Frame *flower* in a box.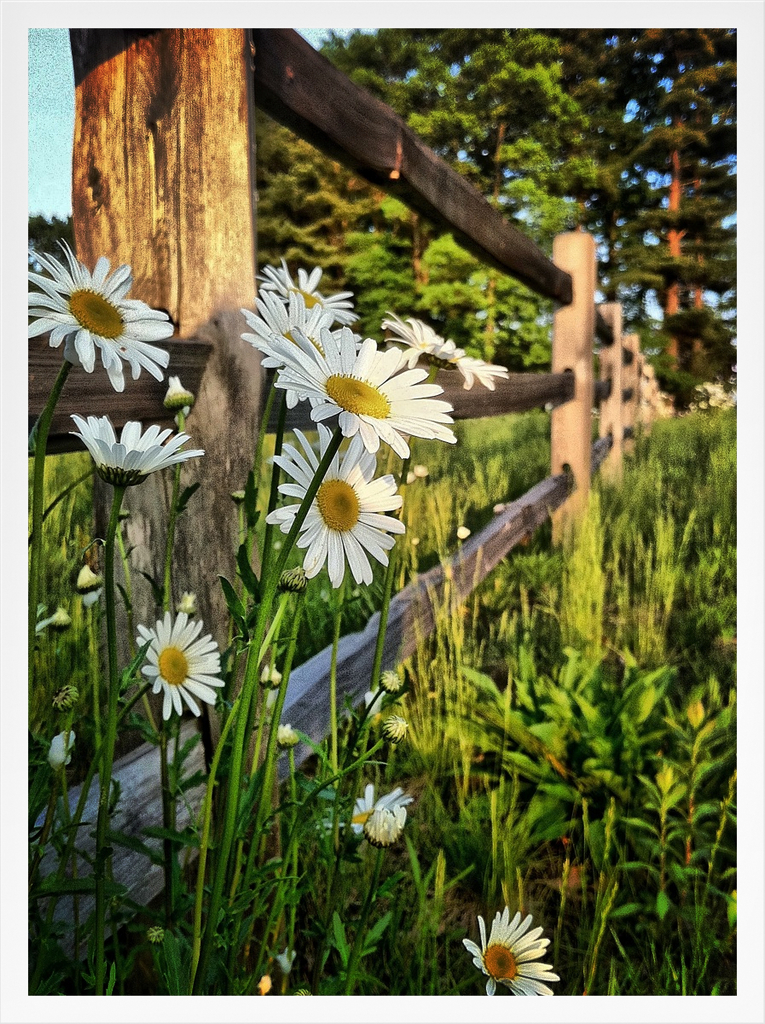
l=278, t=721, r=301, b=749.
